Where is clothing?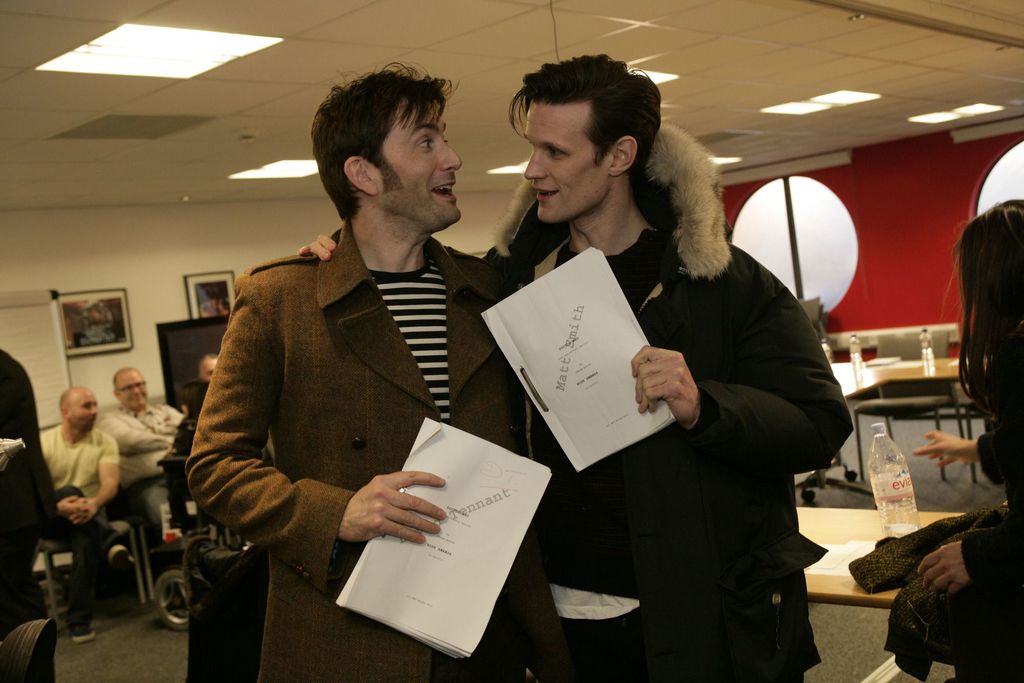
499, 133, 855, 671.
